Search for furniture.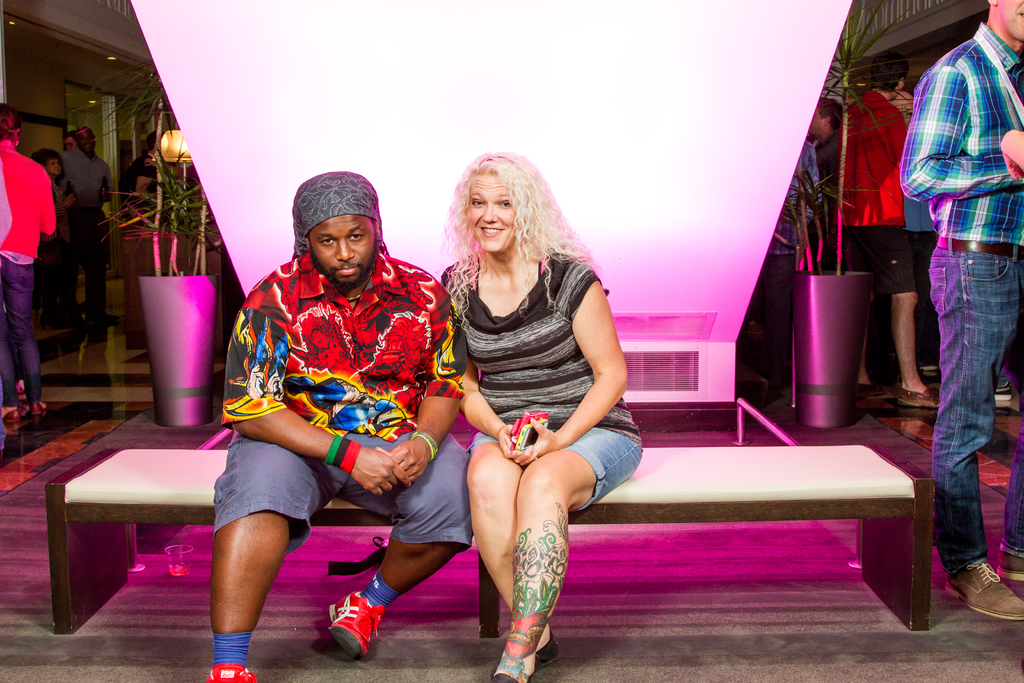
Found at crop(43, 442, 929, 635).
